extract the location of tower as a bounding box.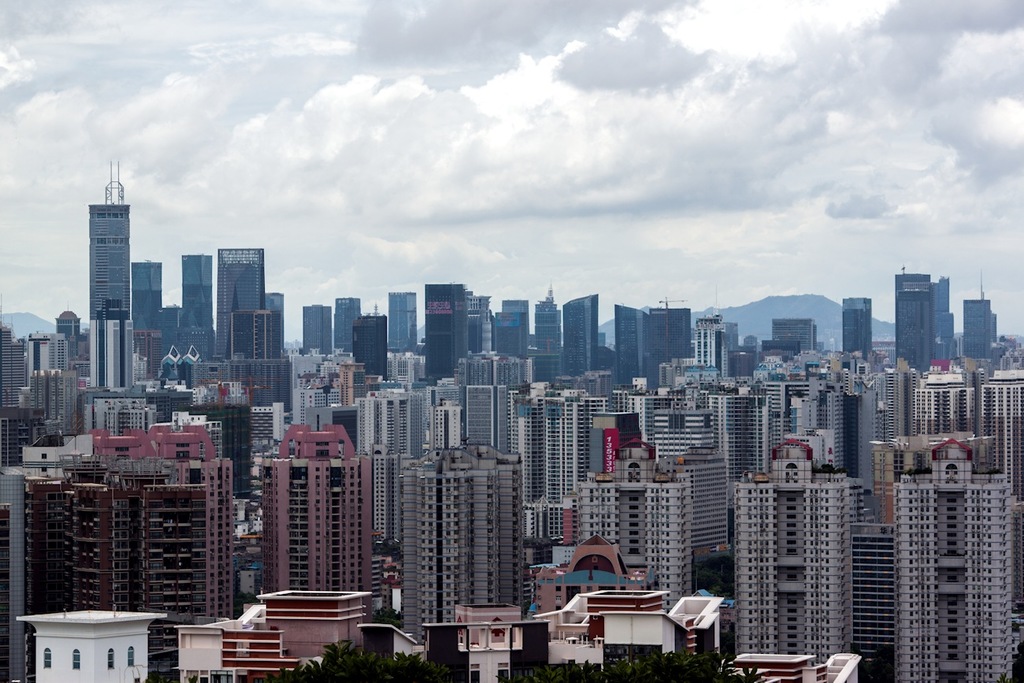
bbox(302, 303, 332, 360).
